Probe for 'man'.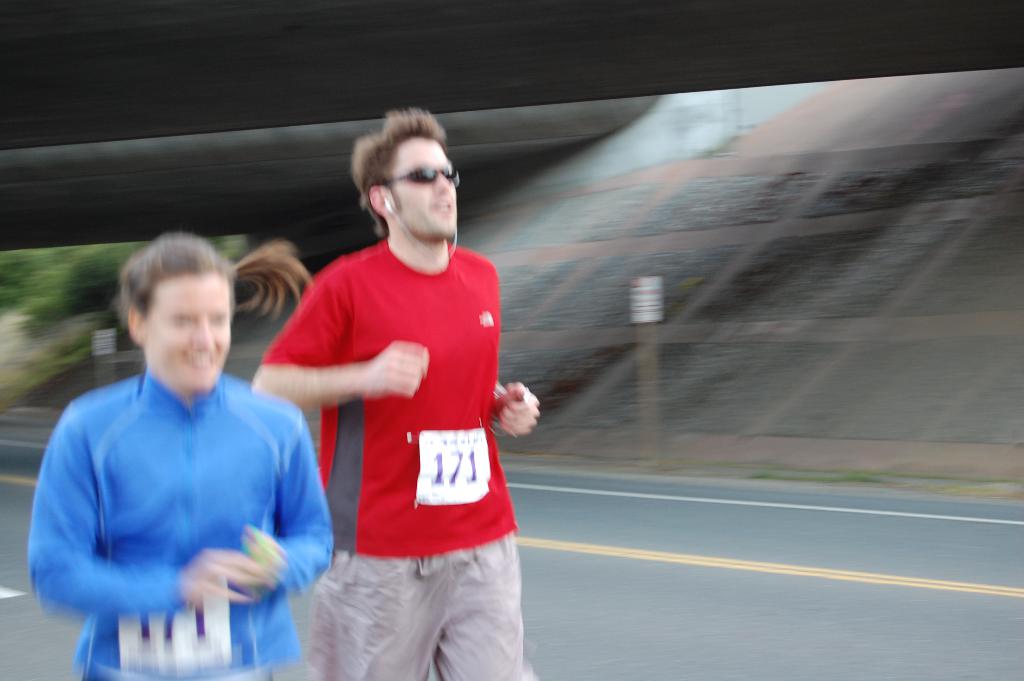
Probe result: bbox=(246, 117, 539, 680).
